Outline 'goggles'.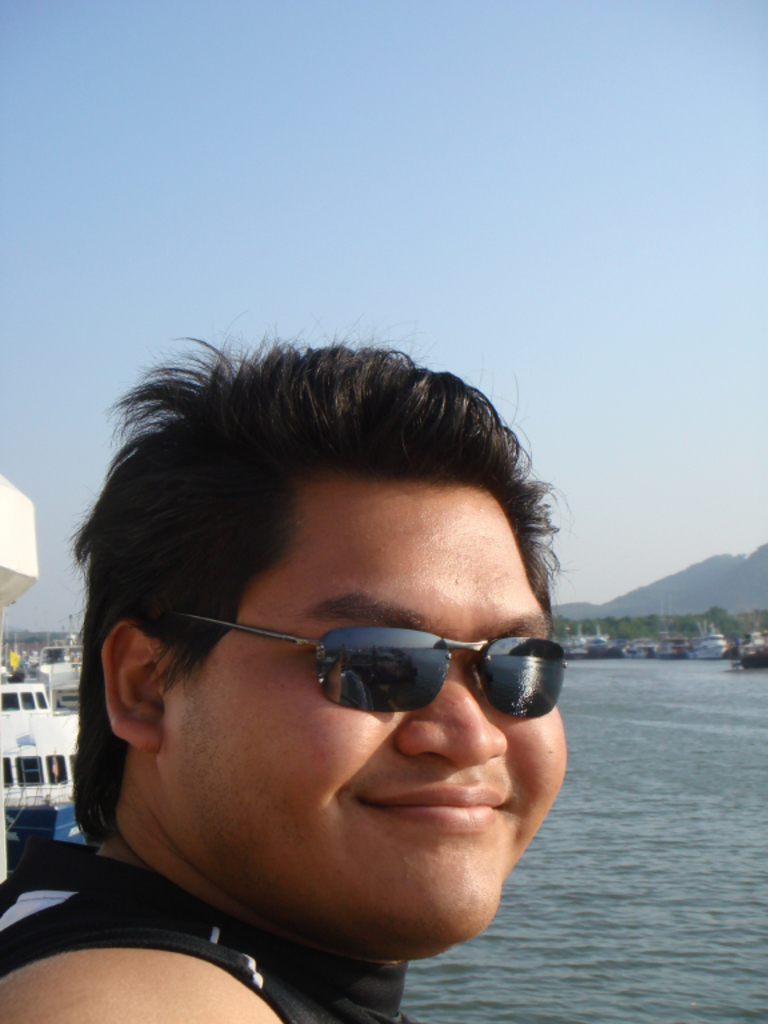
Outline: [left=143, top=603, right=561, bottom=728].
